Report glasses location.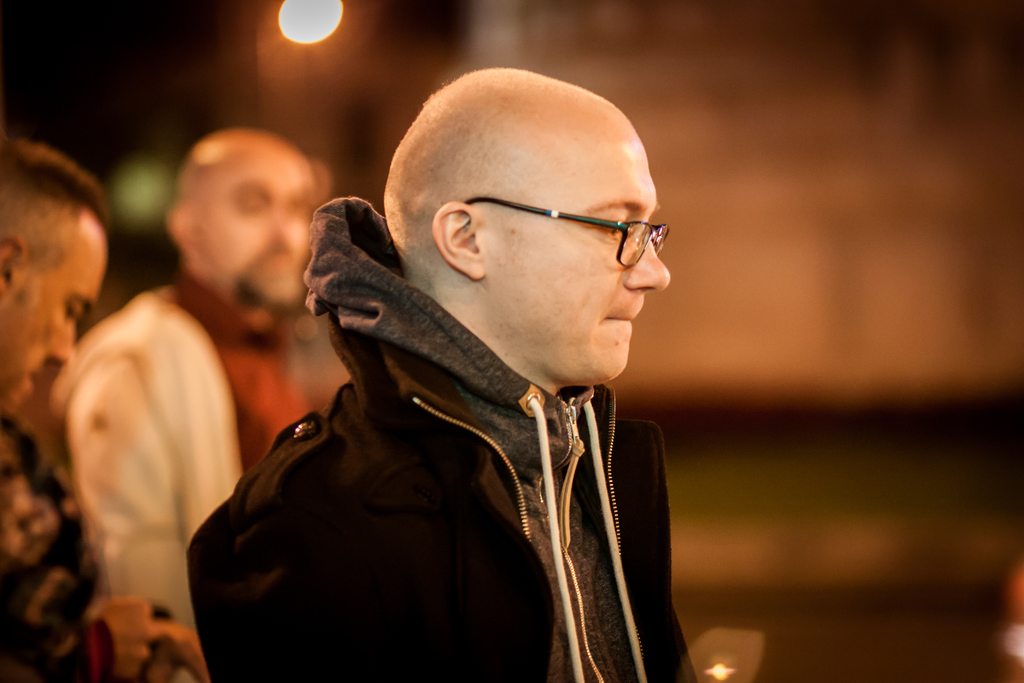
Report: left=457, top=192, right=671, bottom=270.
